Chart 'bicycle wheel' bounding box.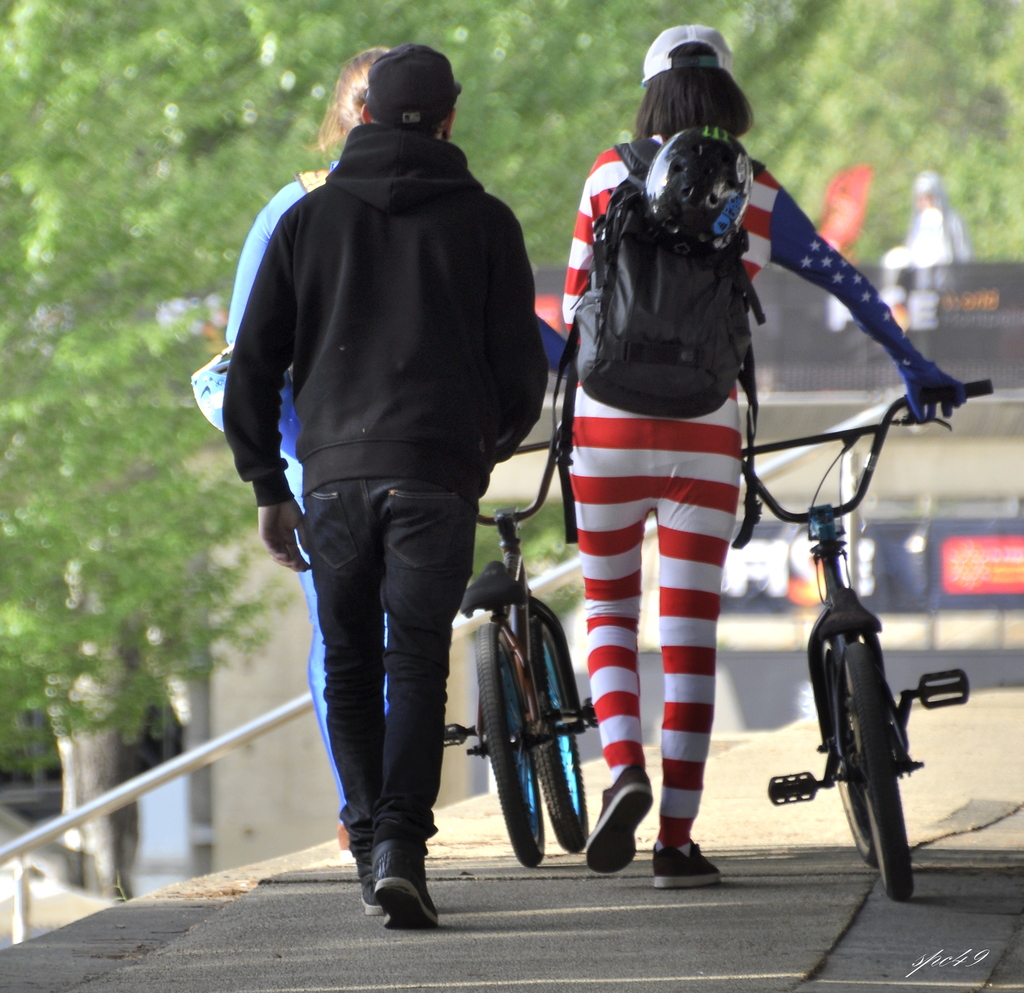
Charted: pyautogui.locateOnScreen(524, 610, 588, 851).
